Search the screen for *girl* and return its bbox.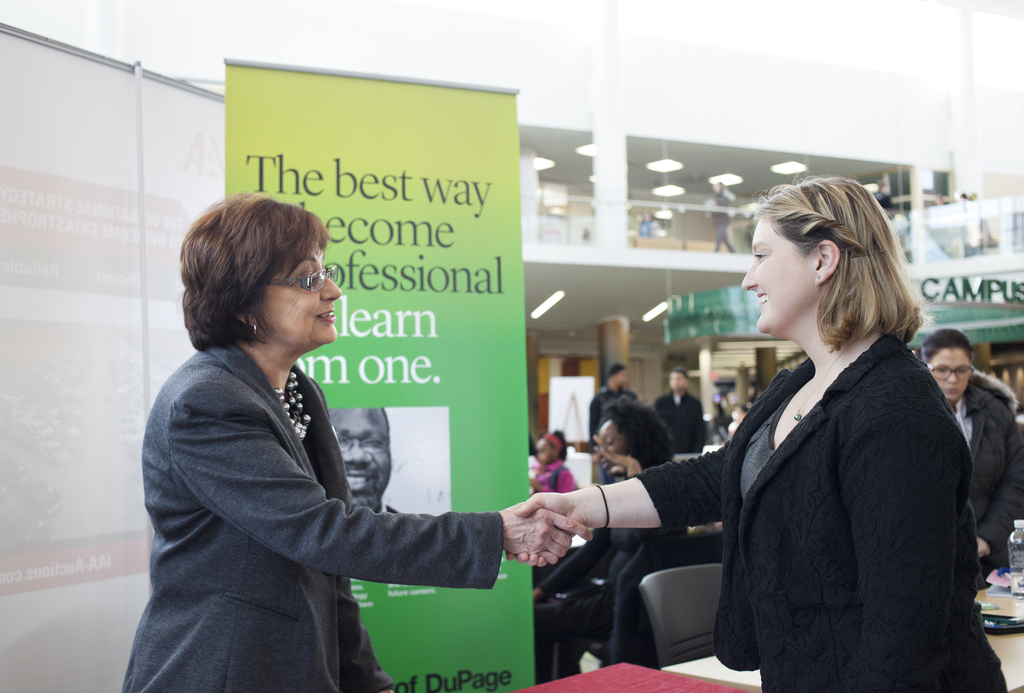
Found: 129 200 582 687.
